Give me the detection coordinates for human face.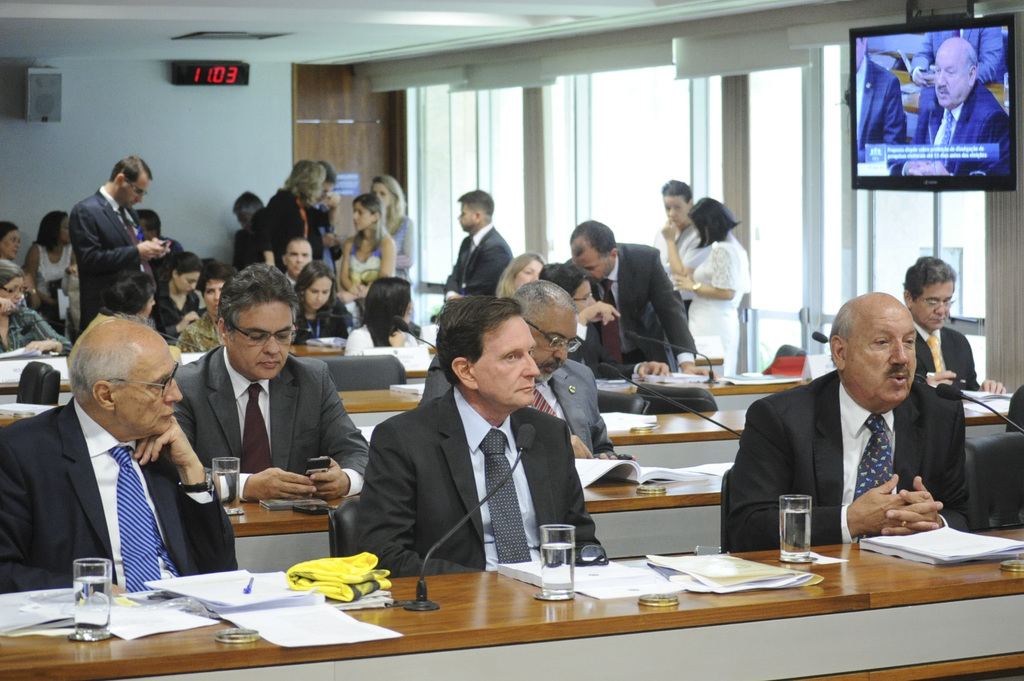
bbox(509, 260, 543, 297).
